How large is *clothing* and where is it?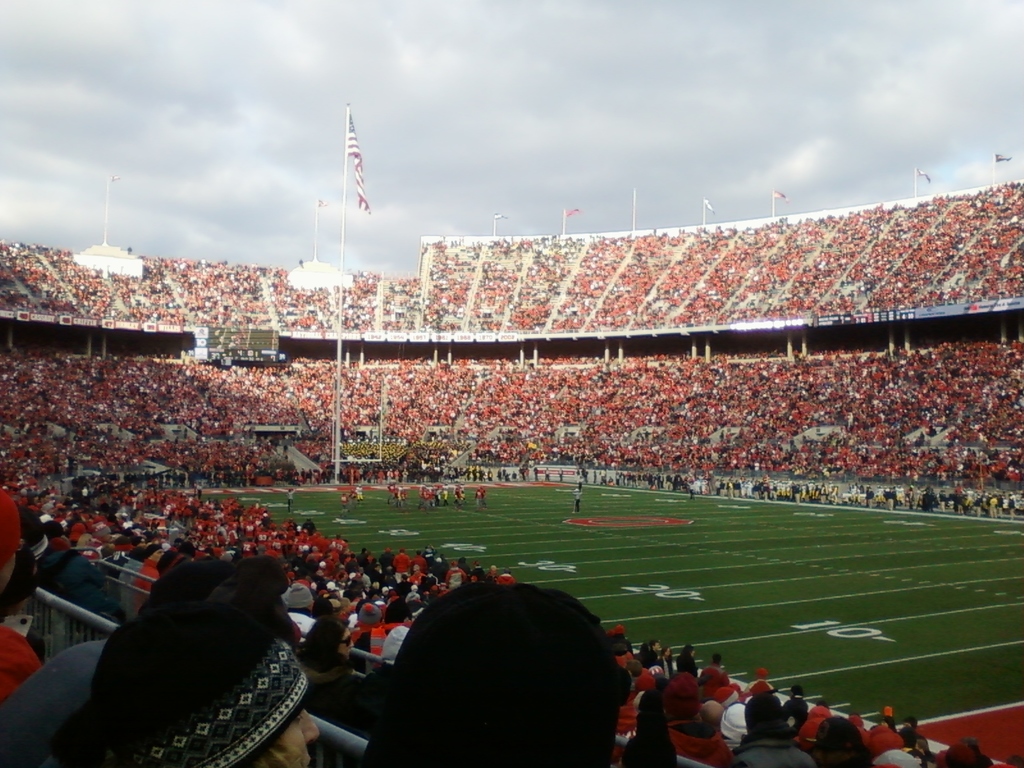
Bounding box: [339, 493, 351, 515].
